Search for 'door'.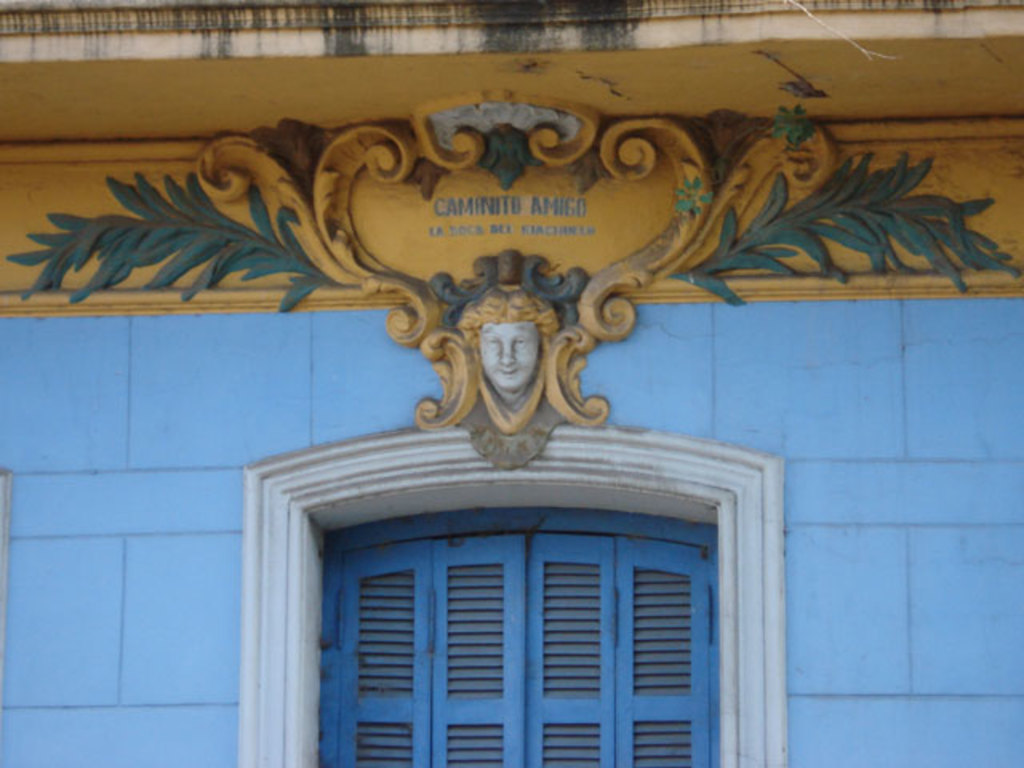
Found at {"left": 253, "top": 464, "right": 760, "bottom": 767}.
